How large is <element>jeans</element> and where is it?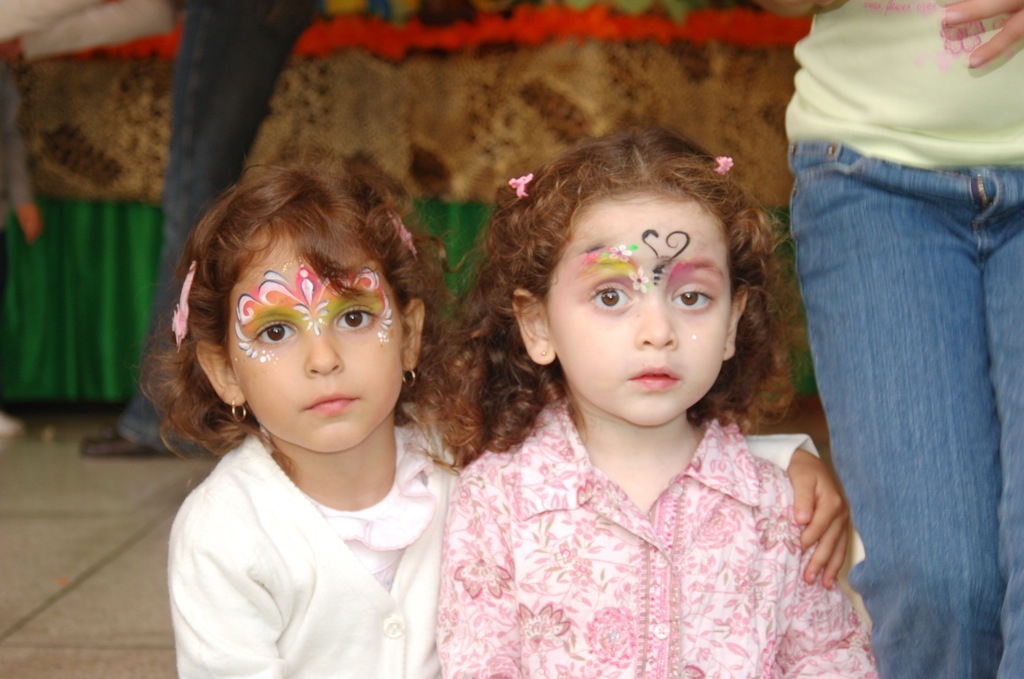
Bounding box: <bbox>785, 132, 1023, 678</bbox>.
